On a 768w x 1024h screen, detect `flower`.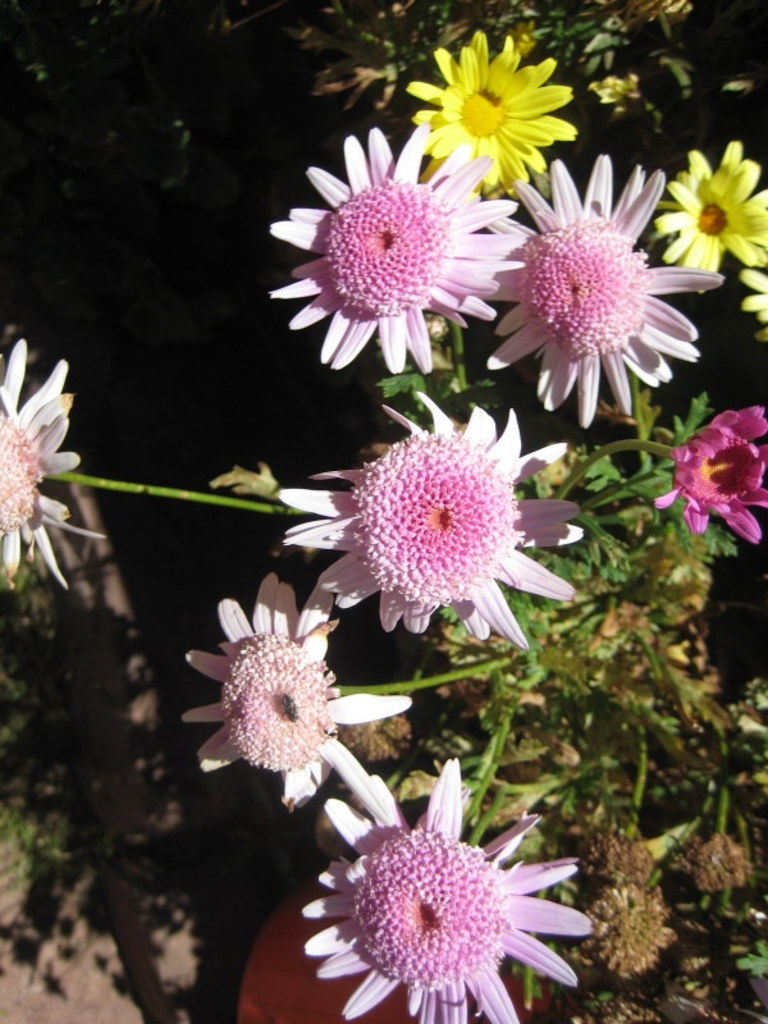
<region>649, 397, 767, 540</region>.
